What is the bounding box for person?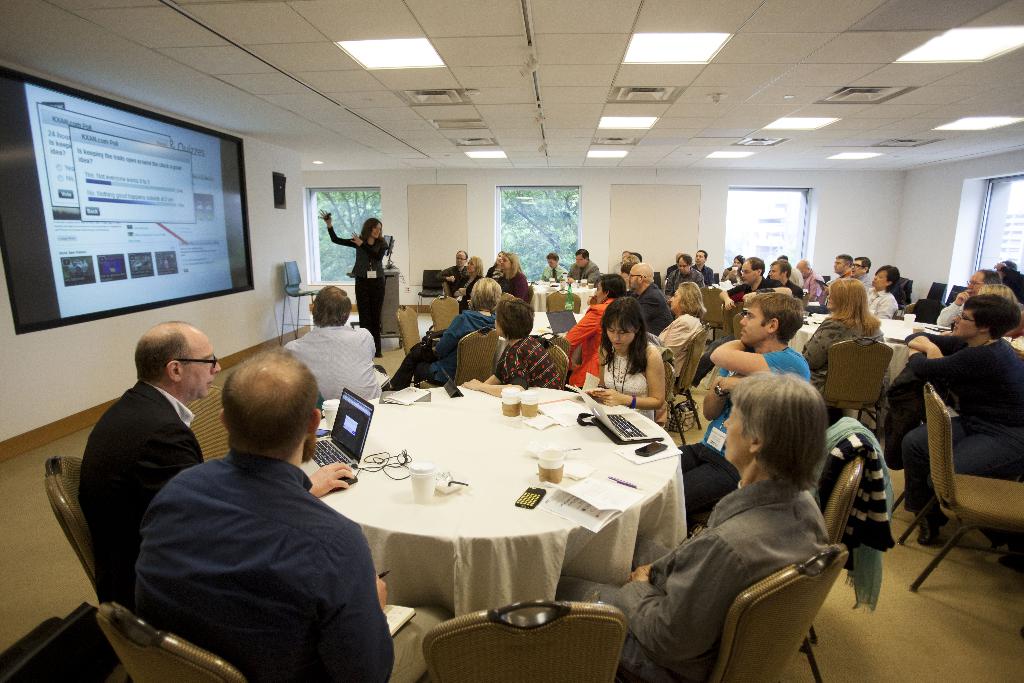
[831, 253, 852, 279].
